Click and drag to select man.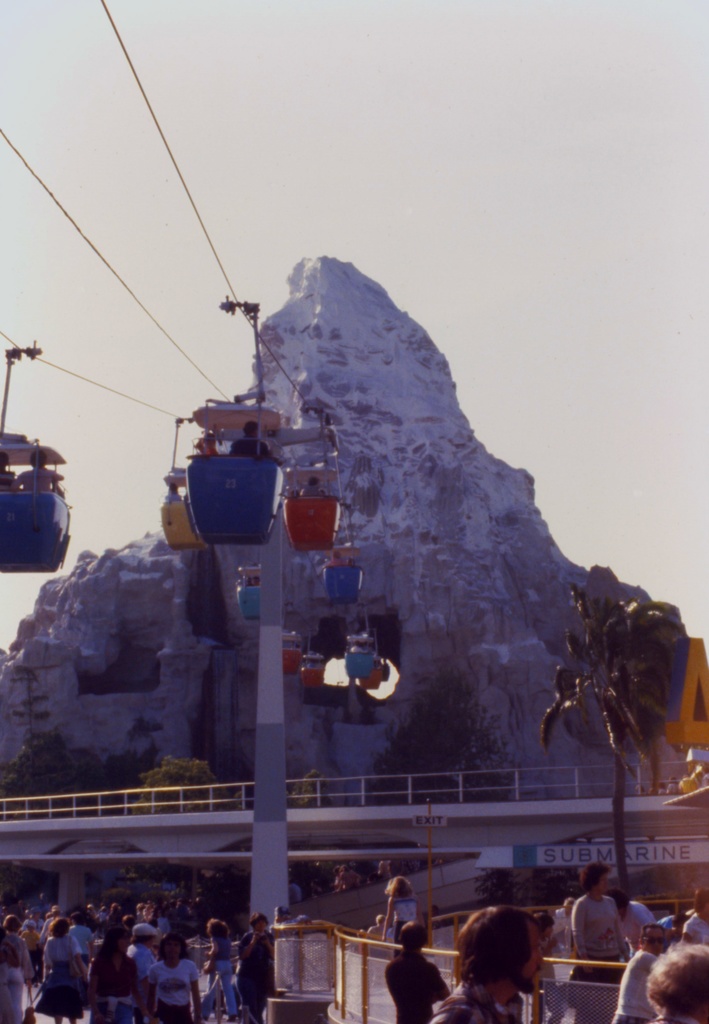
Selection: <region>607, 925, 672, 1023</region>.
